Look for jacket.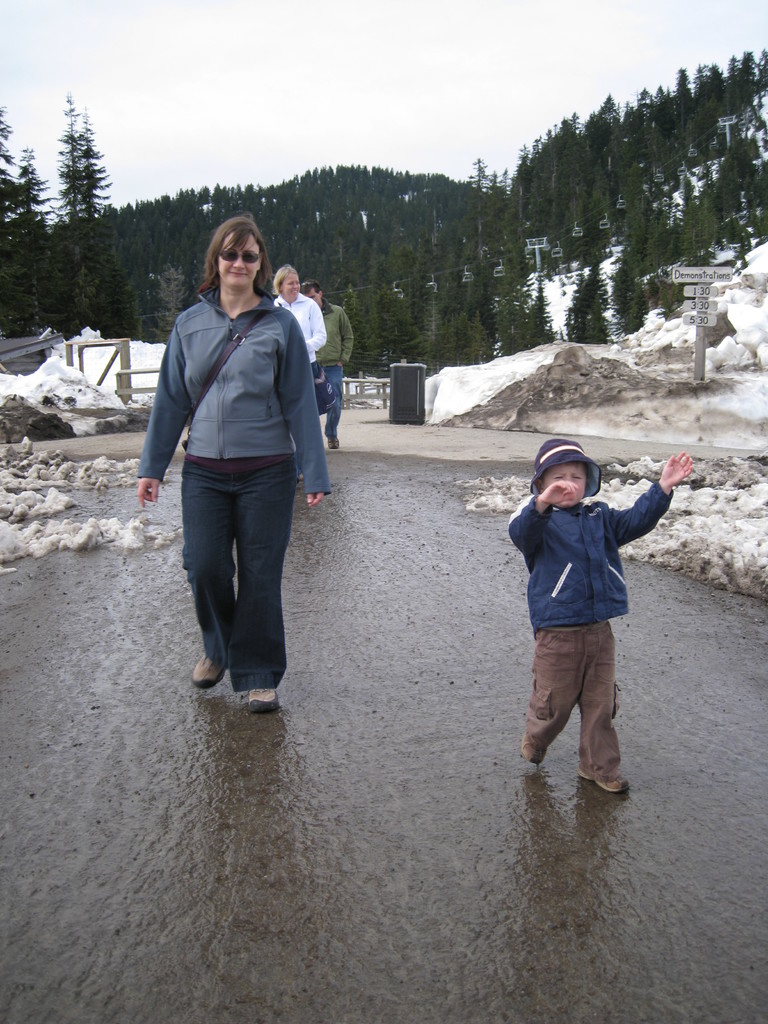
Found: <box>265,293,323,367</box>.
